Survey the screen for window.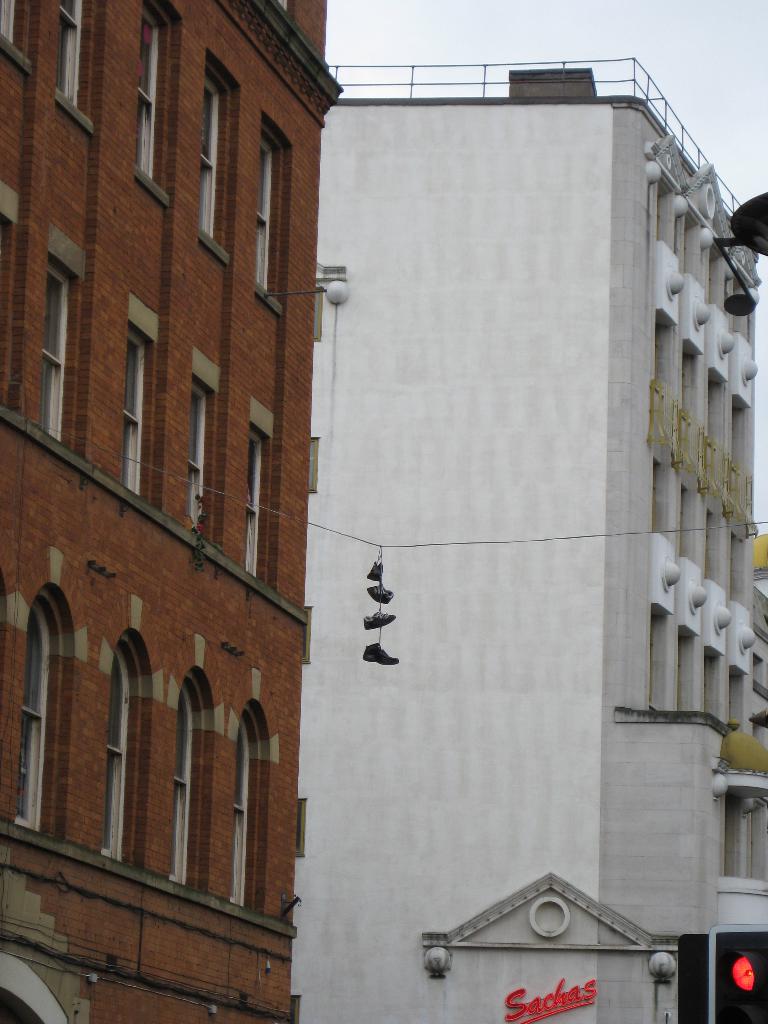
Survey found: [left=703, top=369, right=730, bottom=460].
